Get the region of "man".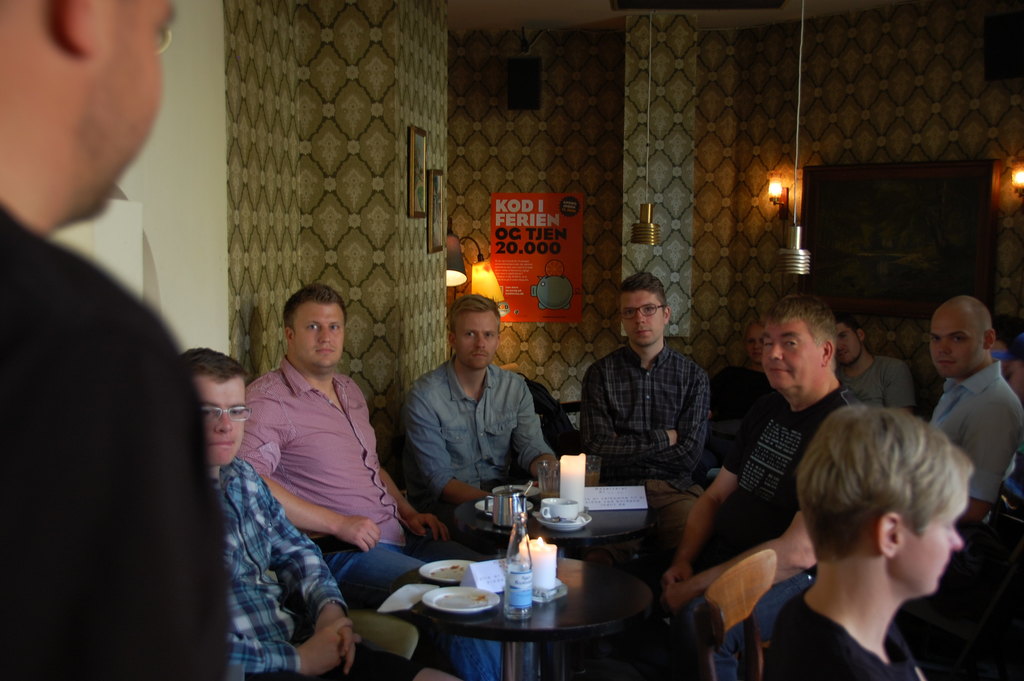
755:397:979:680.
